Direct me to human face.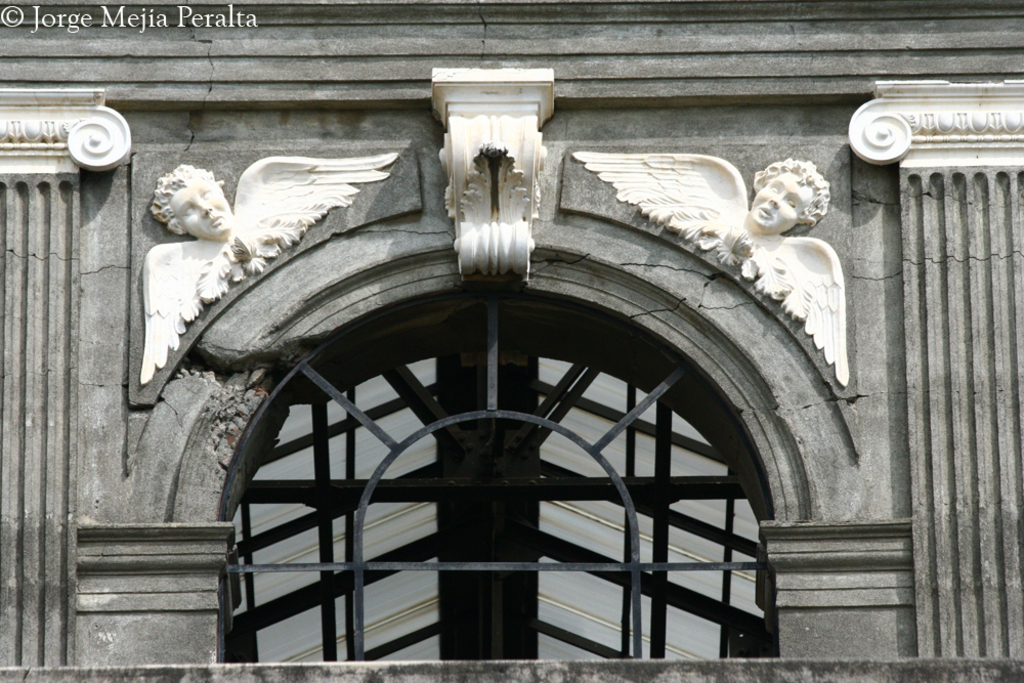
Direction: Rect(169, 176, 233, 240).
